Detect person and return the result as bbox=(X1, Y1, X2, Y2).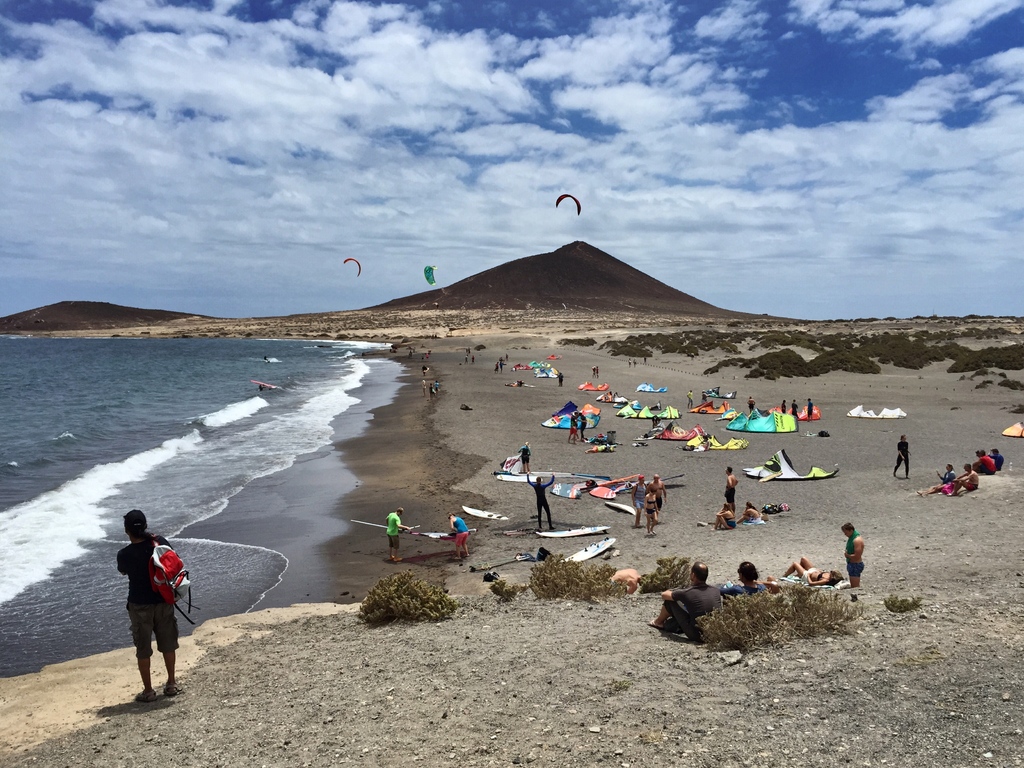
bbox=(686, 388, 695, 410).
